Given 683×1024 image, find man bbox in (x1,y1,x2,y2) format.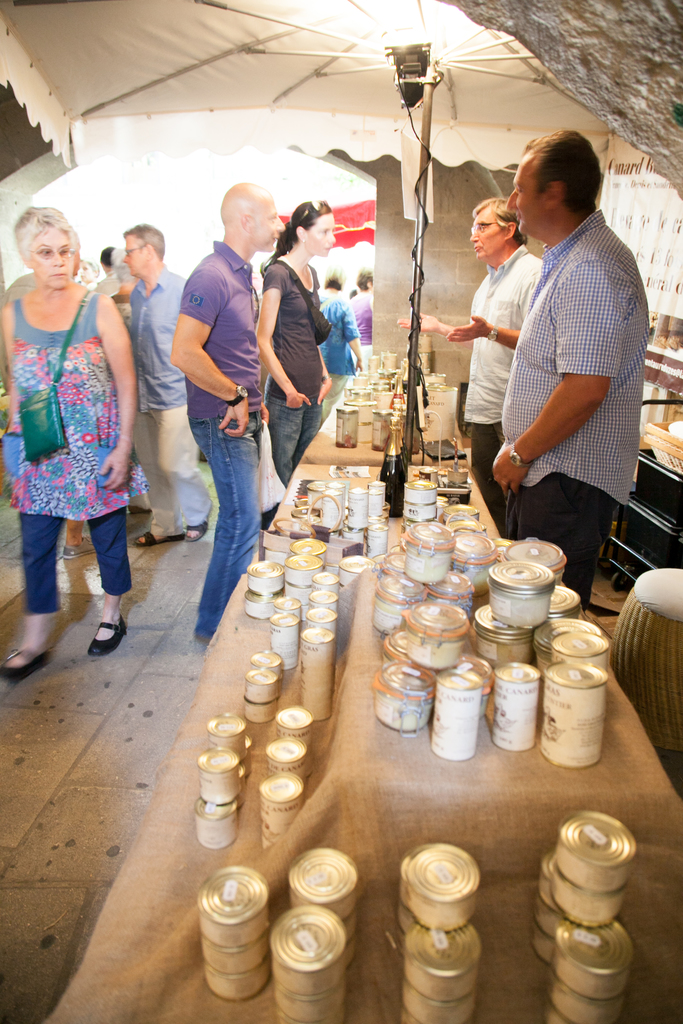
(488,130,646,604).
